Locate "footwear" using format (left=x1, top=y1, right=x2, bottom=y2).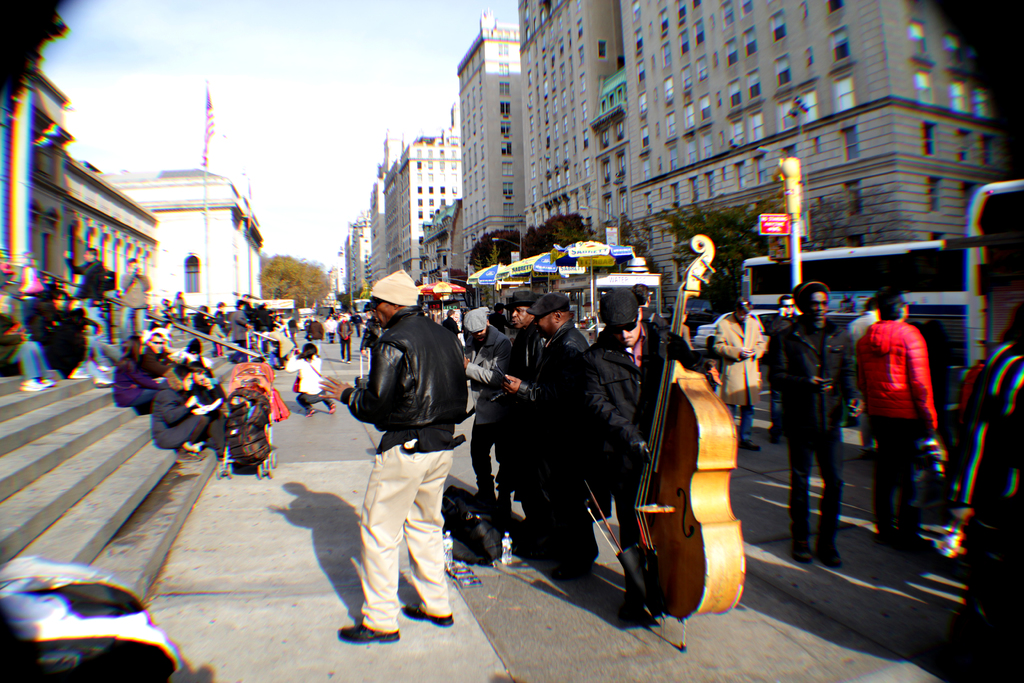
(left=333, top=618, right=401, bottom=646).
